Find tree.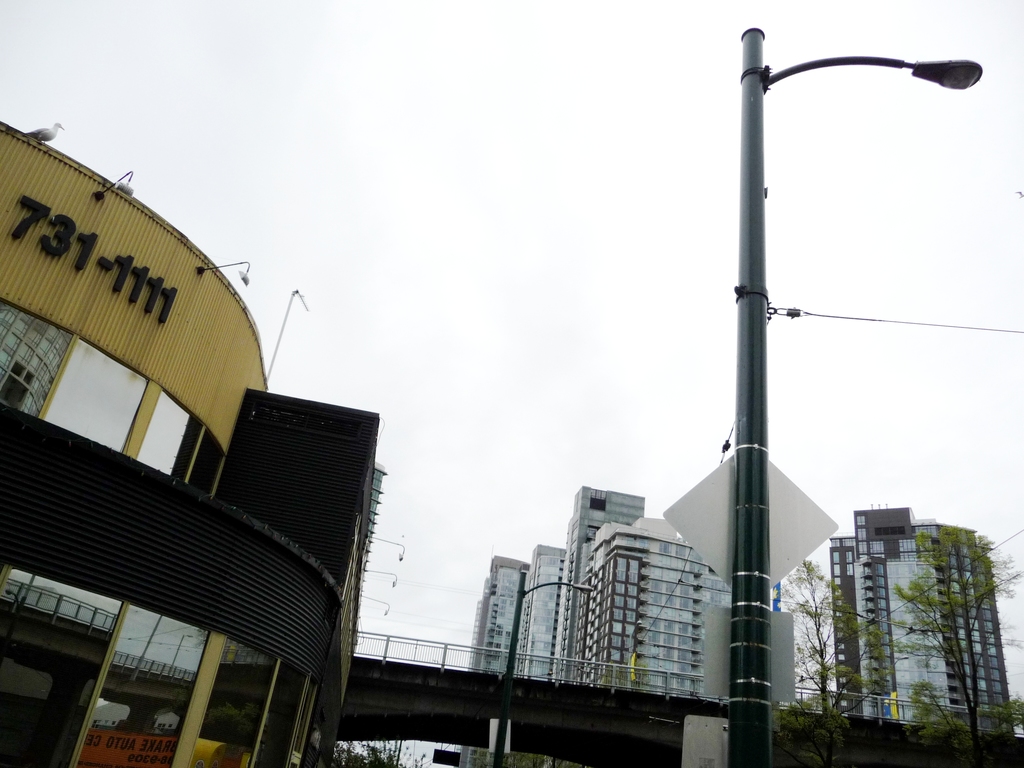
box(478, 750, 571, 767).
